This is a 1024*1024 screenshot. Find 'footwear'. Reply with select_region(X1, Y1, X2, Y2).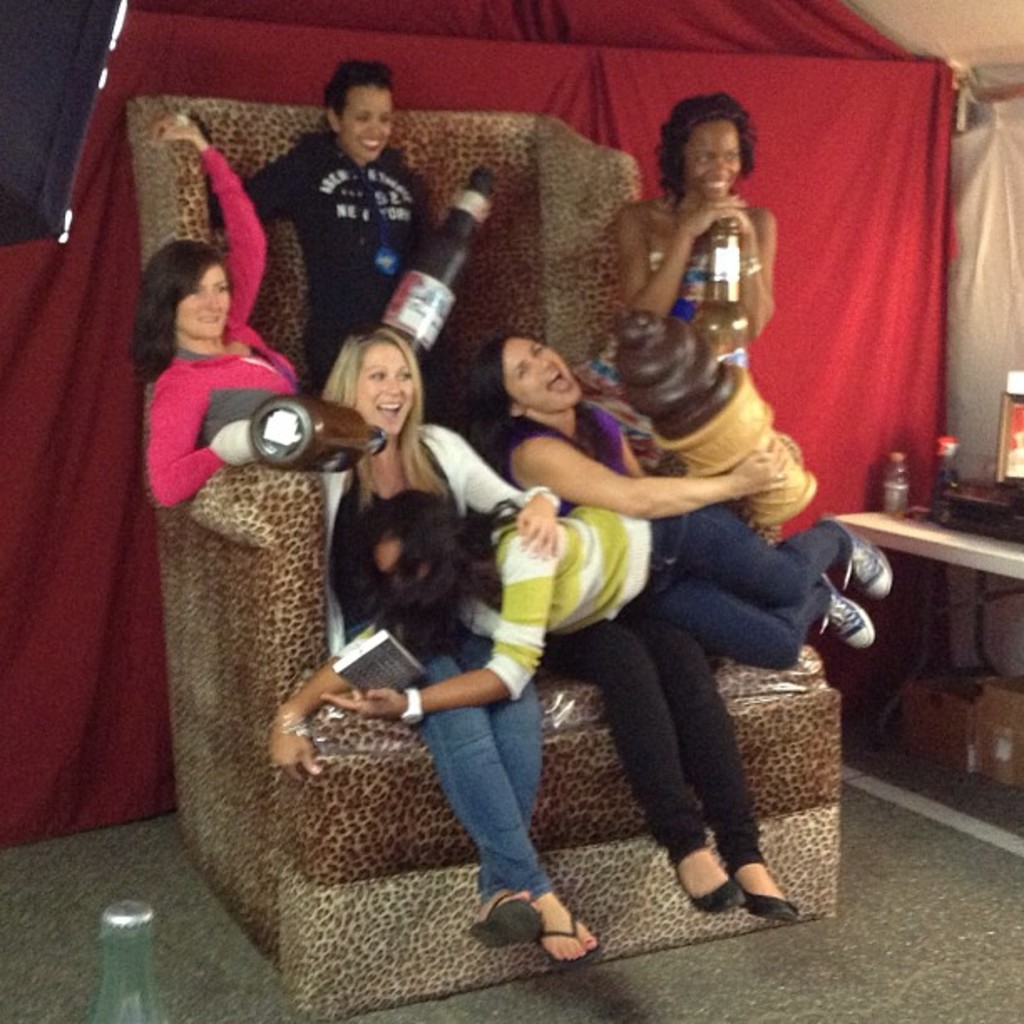
select_region(726, 848, 798, 912).
